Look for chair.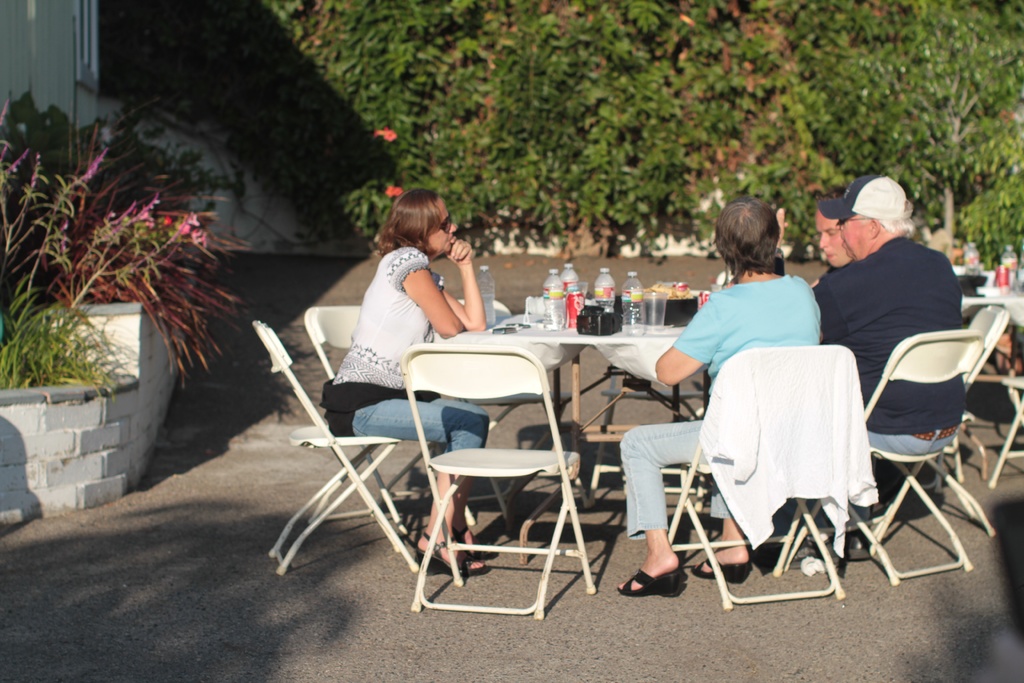
Found: Rect(250, 320, 425, 576).
